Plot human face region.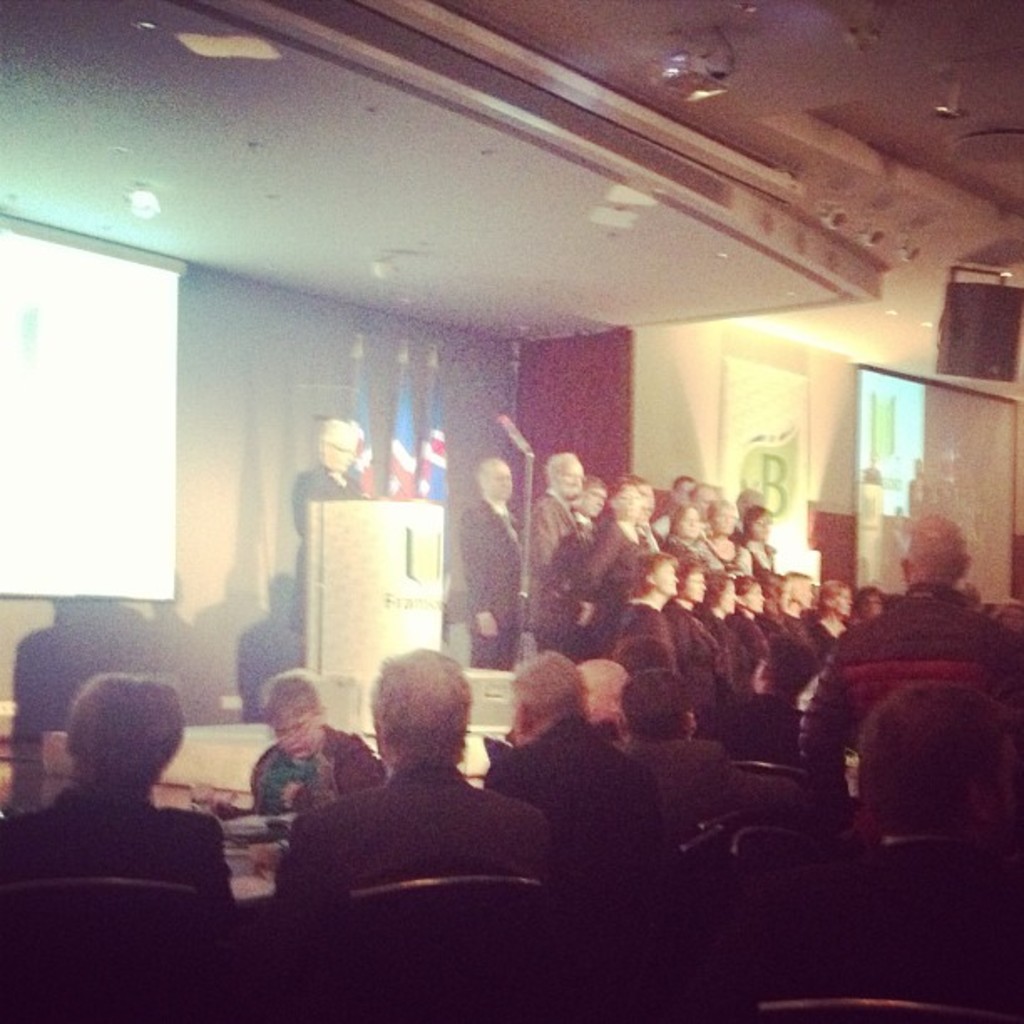
Plotted at (left=494, top=465, right=515, bottom=502).
